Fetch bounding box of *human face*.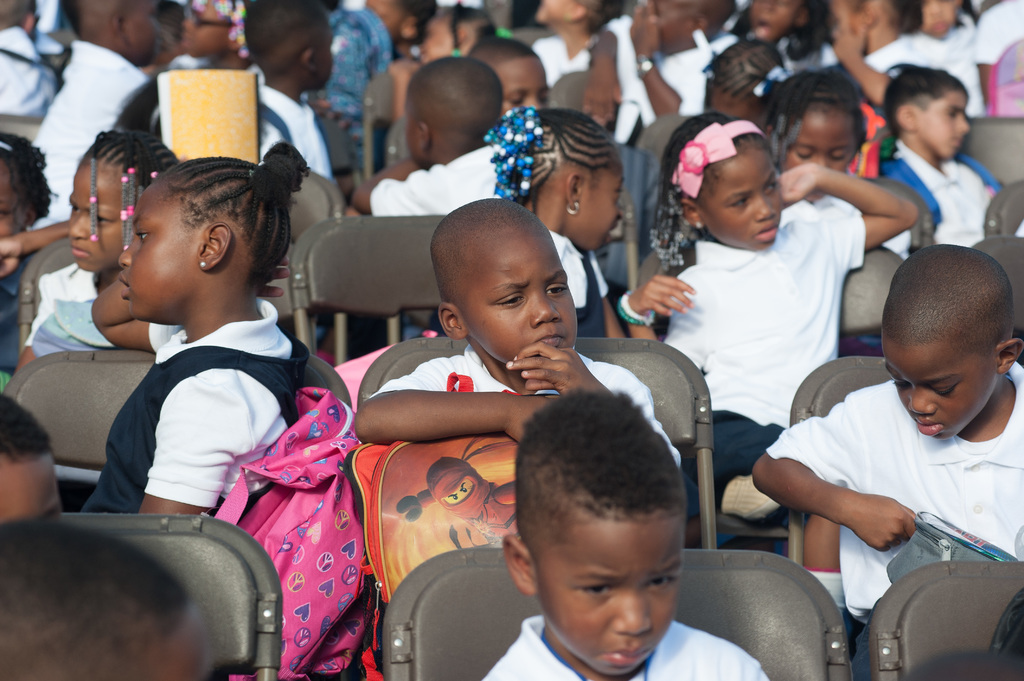
Bbox: l=0, t=453, r=54, b=512.
